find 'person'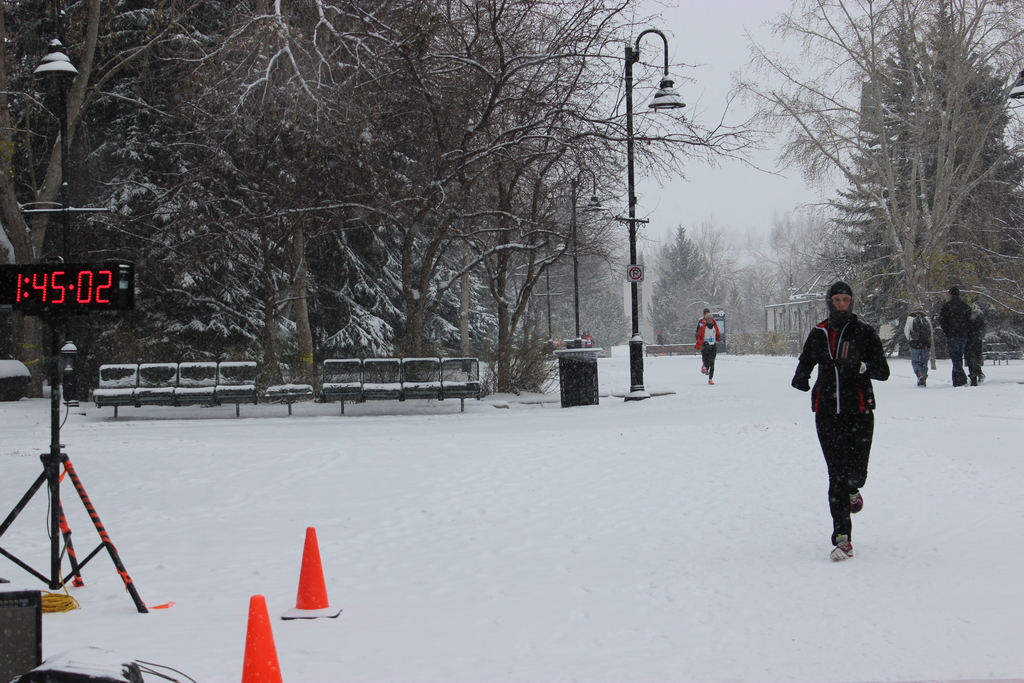
[x1=904, y1=308, x2=934, y2=385]
